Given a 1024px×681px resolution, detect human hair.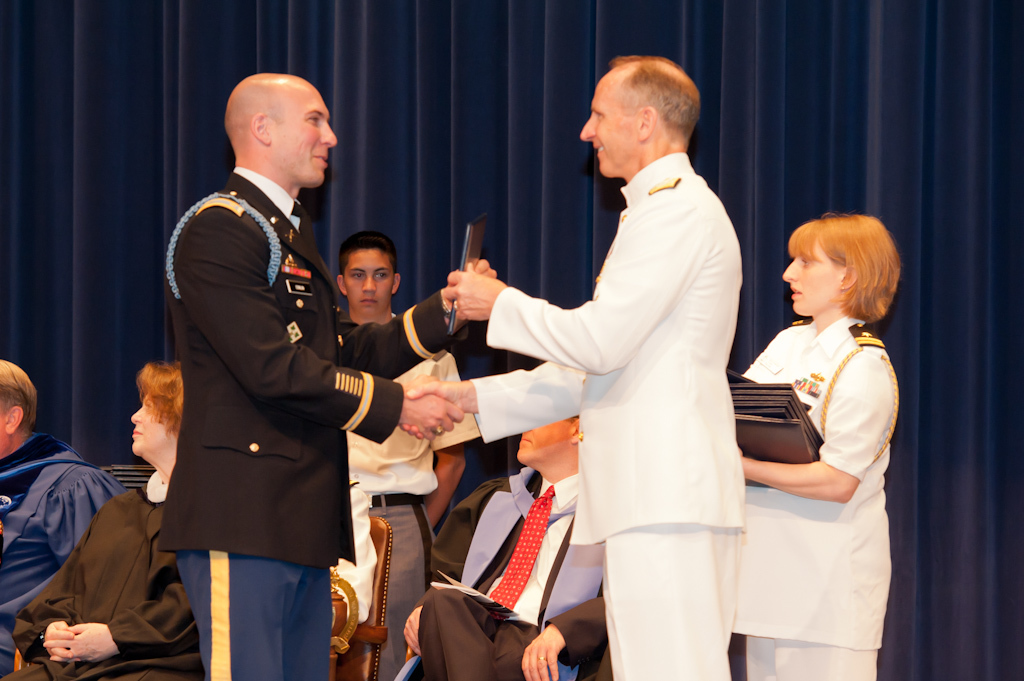
Rect(339, 231, 397, 285).
